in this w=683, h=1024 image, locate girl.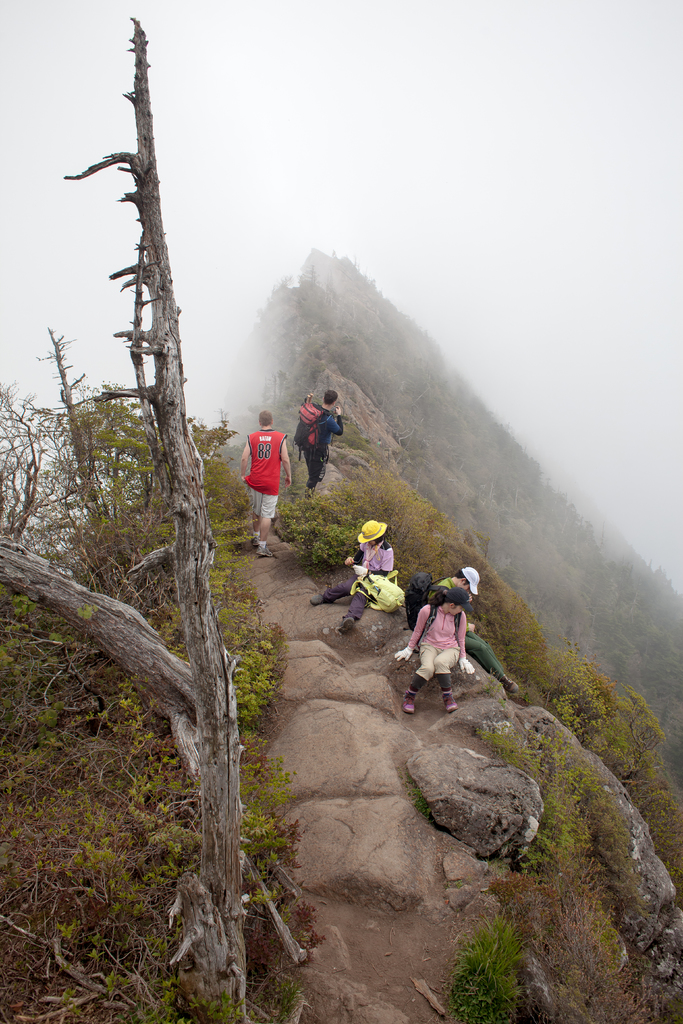
Bounding box: crop(393, 588, 474, 717).
